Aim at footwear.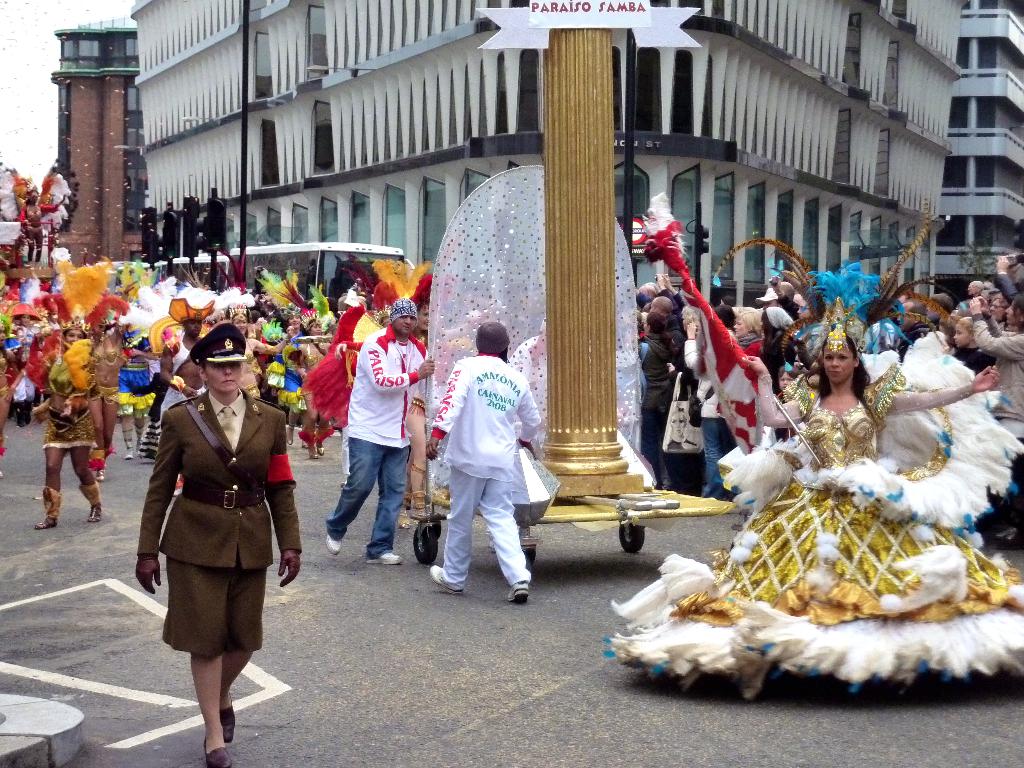
Aimed at box(202, 734, 230, 767).
